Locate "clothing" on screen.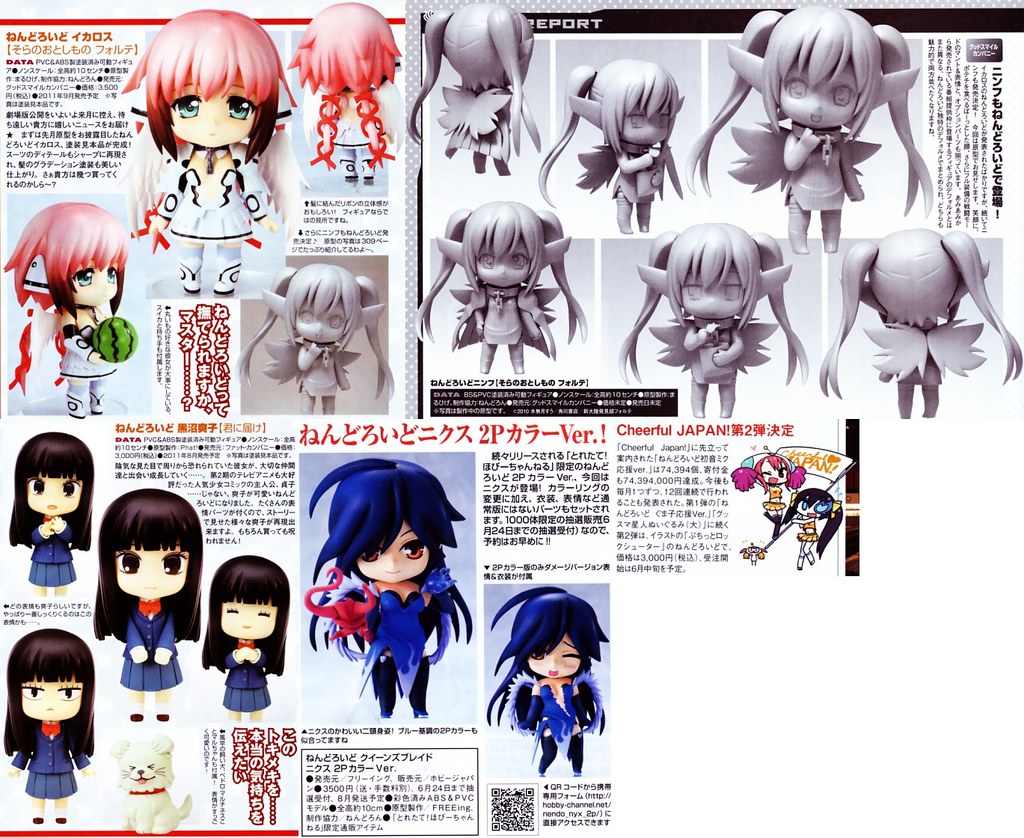
On screen at <bbox>59, 325, 117, 420</bbox>.
